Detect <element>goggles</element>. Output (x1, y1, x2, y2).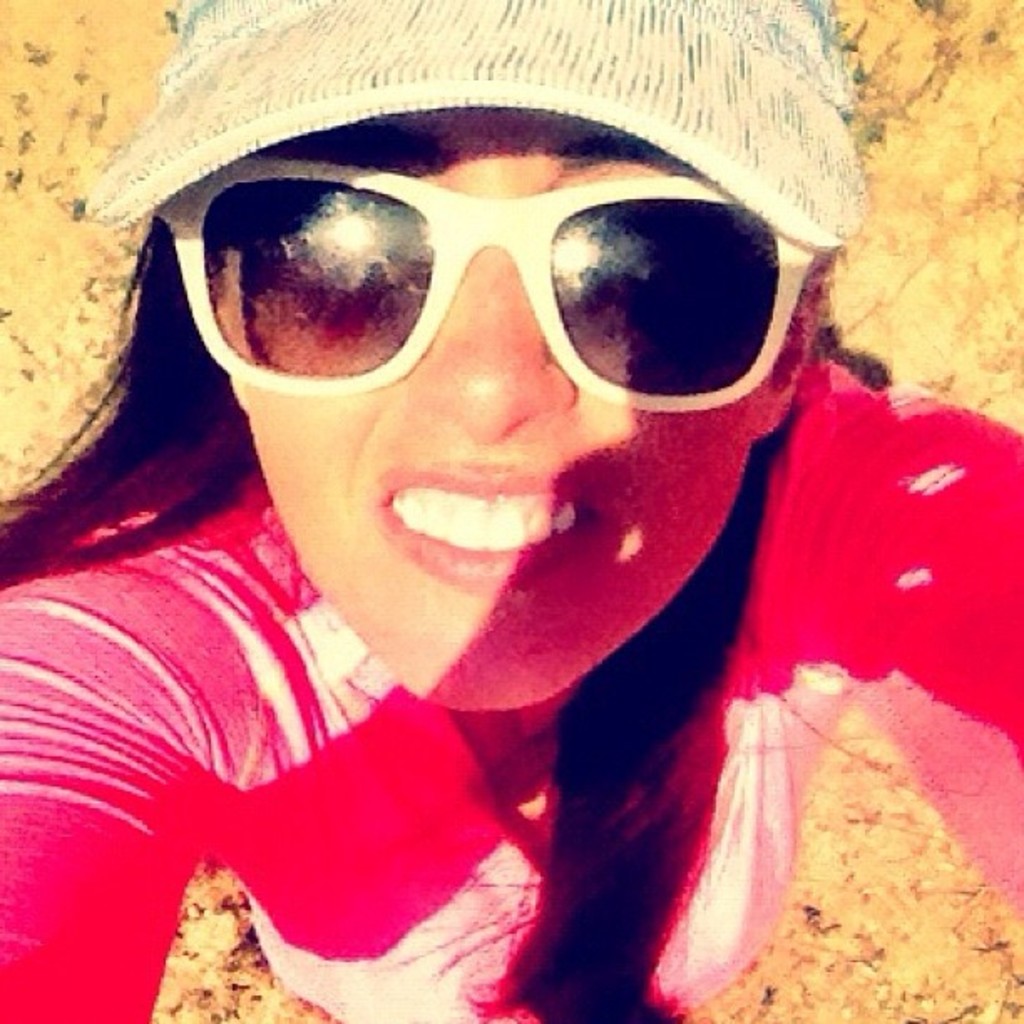
(149, 147, 865, 398).
